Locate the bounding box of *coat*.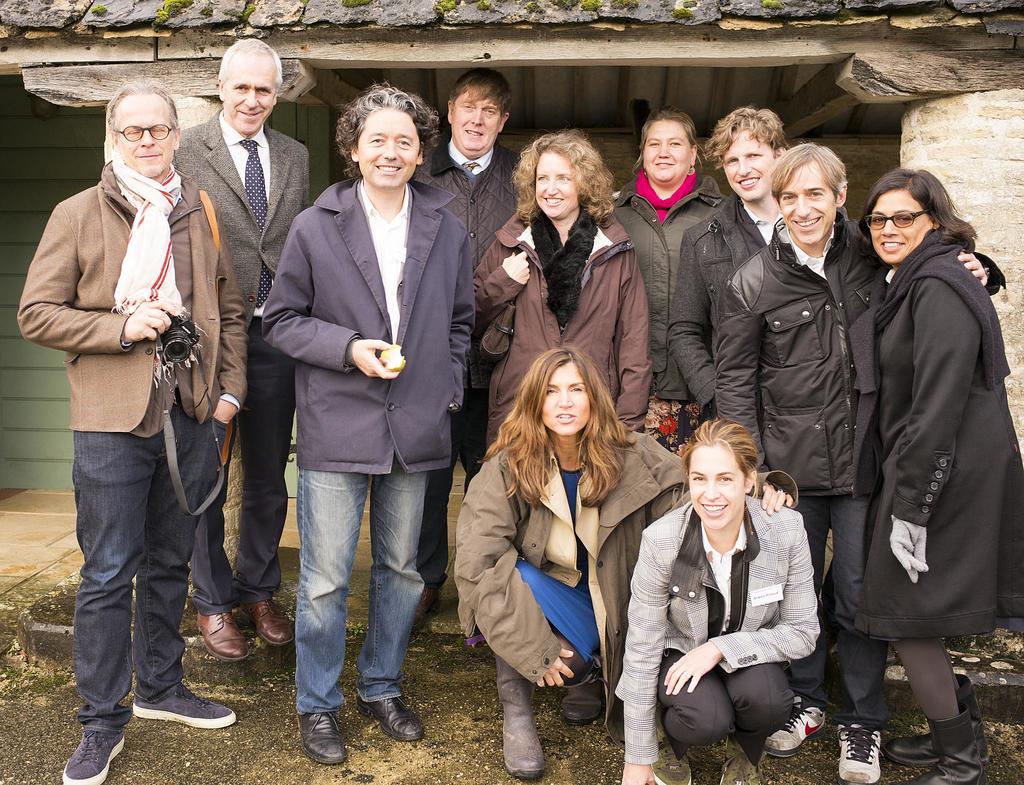
Bounding box: select_region(22, 170, 250, 438).
